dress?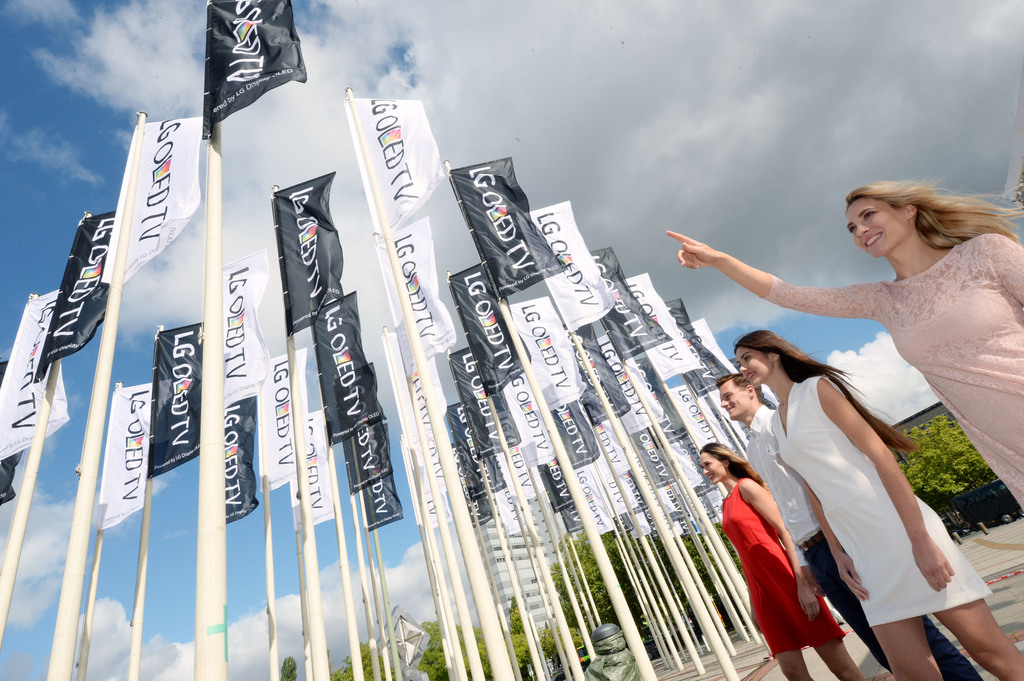
(769,377,991,625)
